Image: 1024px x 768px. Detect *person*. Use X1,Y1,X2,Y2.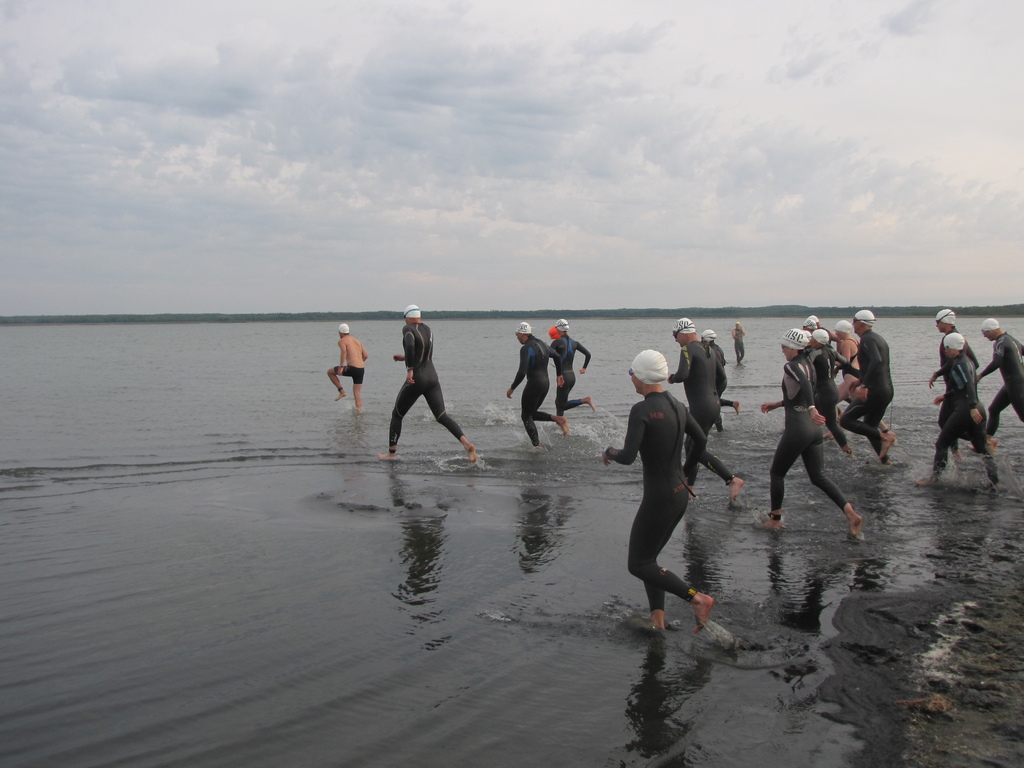
316,318,374,399.
